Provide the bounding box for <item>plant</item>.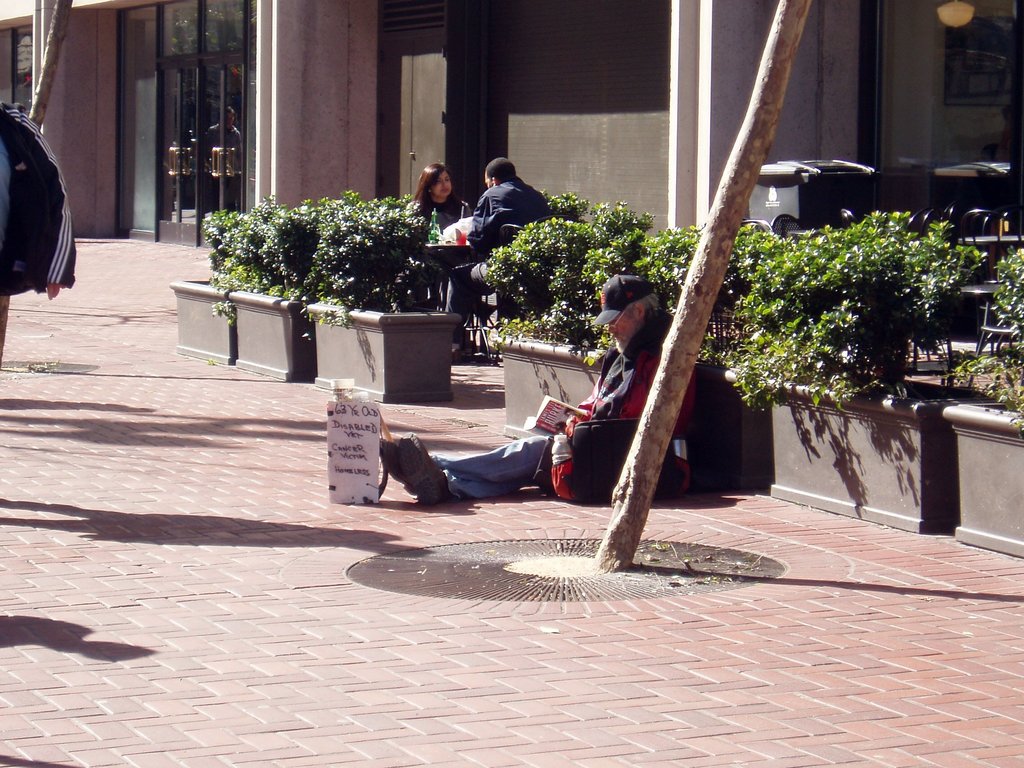
x1=535, y1=182, x2=599, y2=226.
